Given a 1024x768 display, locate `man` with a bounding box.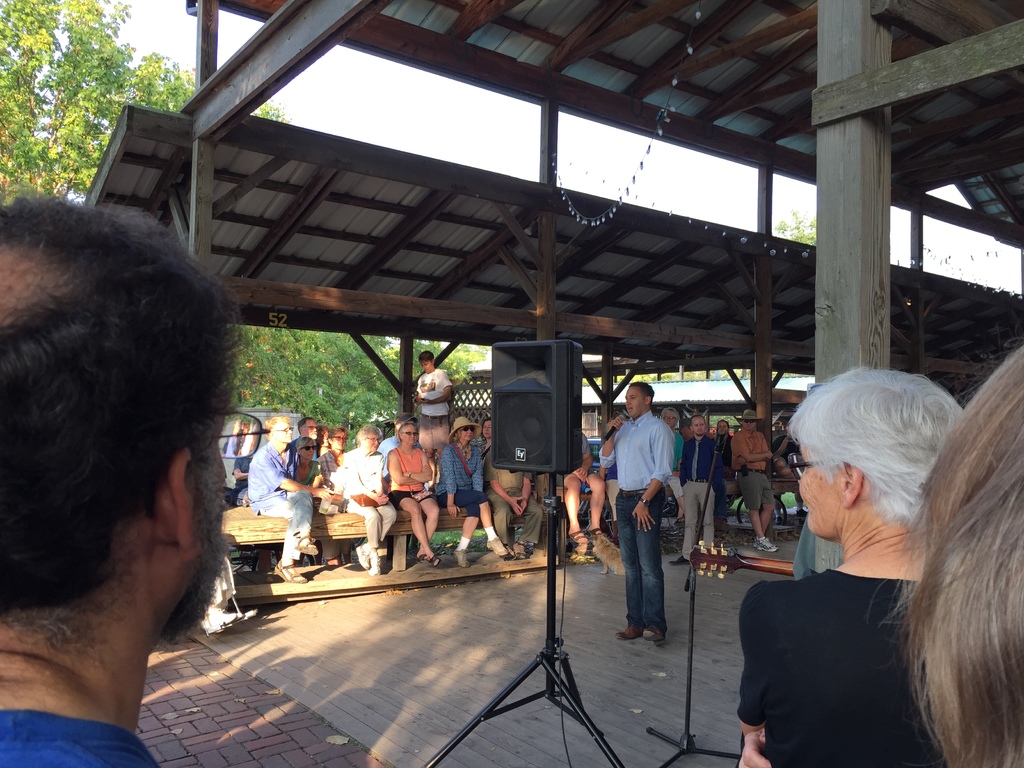
Located: [left=0, top=189, right=264, bottom=767].
